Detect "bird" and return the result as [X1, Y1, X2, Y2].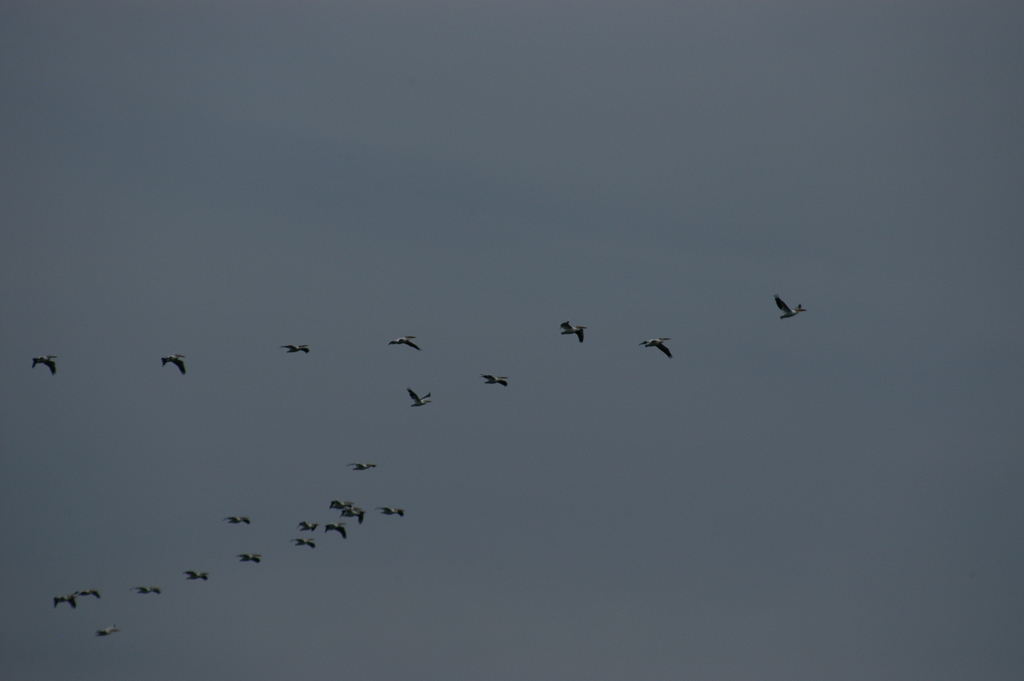
[408, 382, 439, 412].
